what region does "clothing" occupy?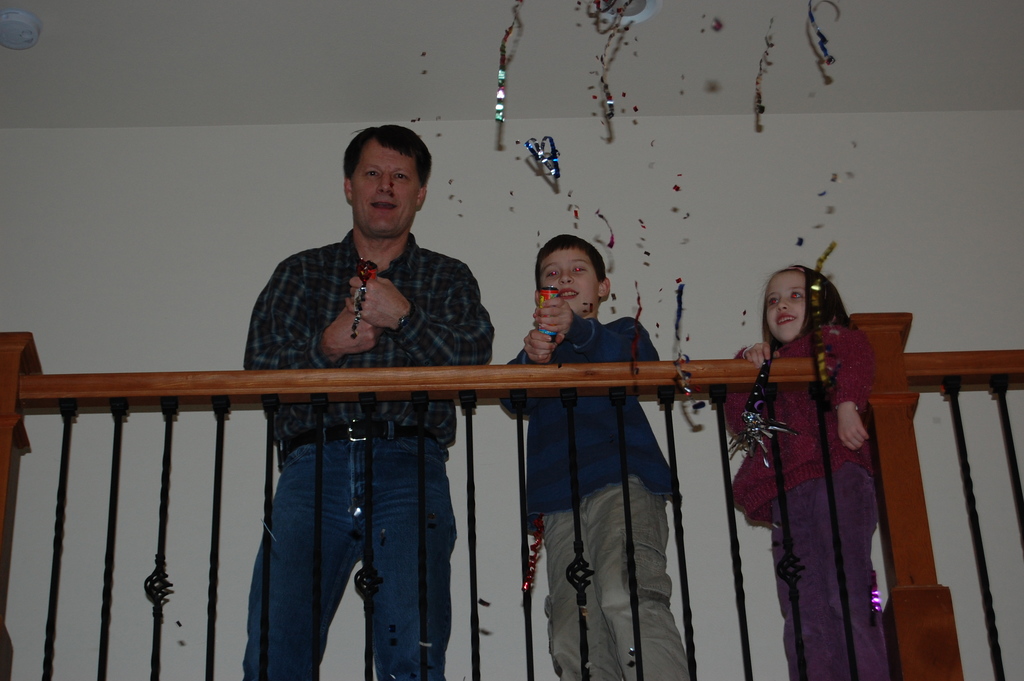
x1=243 y1=230 x2=498 y2=427.
